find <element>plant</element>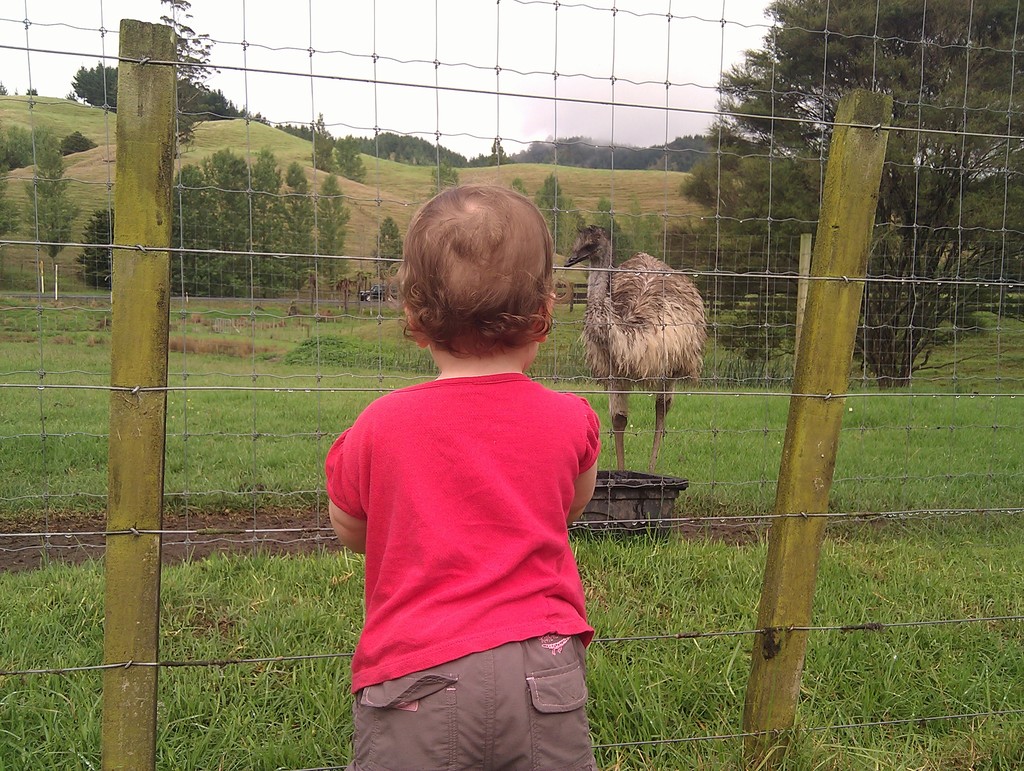
Rect(0, 124, 87, 174)
